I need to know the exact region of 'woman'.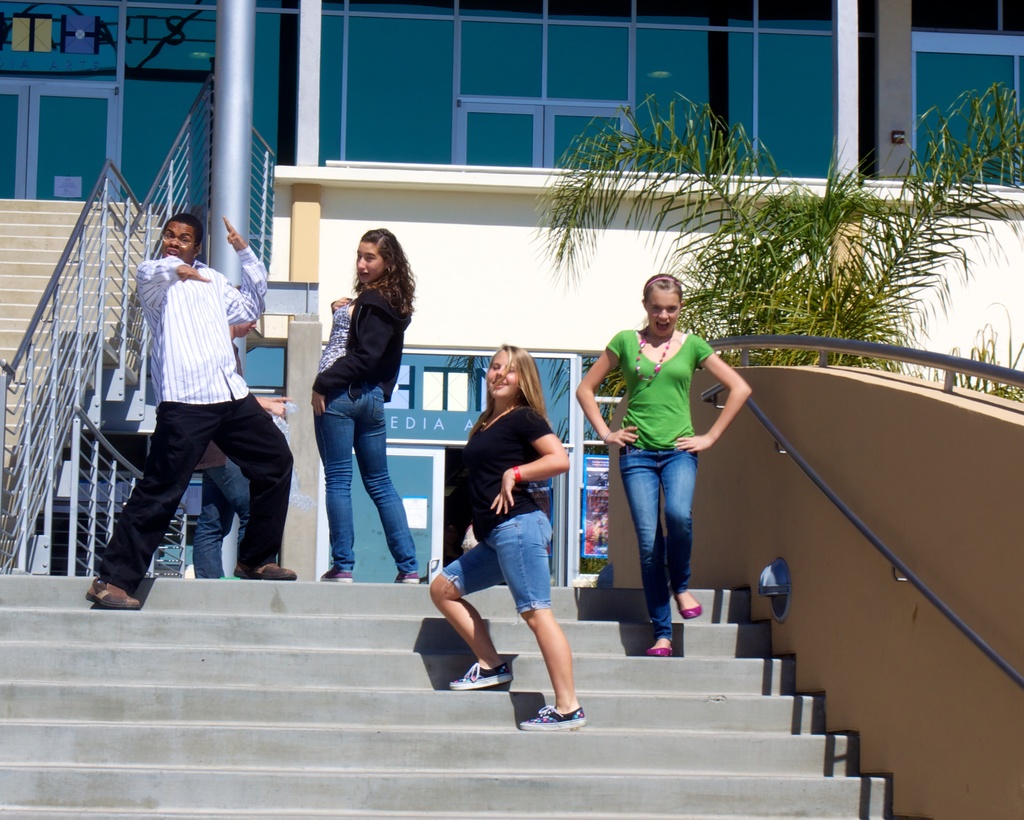
Region: (left=575, top=272, right=749, bottom=653).
